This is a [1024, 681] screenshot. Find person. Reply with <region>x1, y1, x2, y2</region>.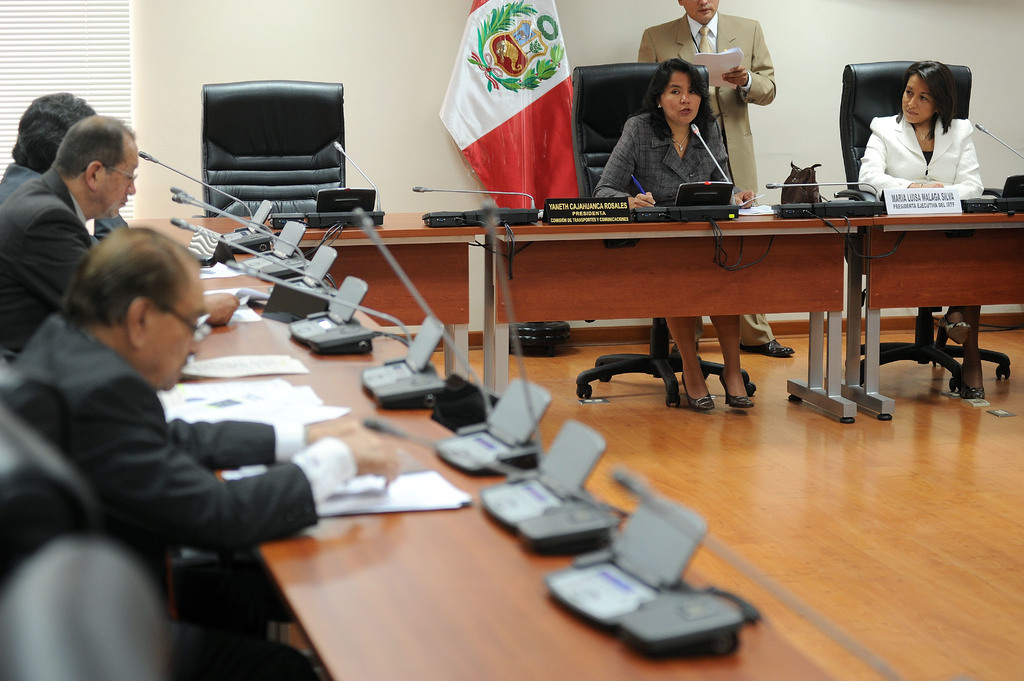
<region>0, 221, 406, 680</region>.
